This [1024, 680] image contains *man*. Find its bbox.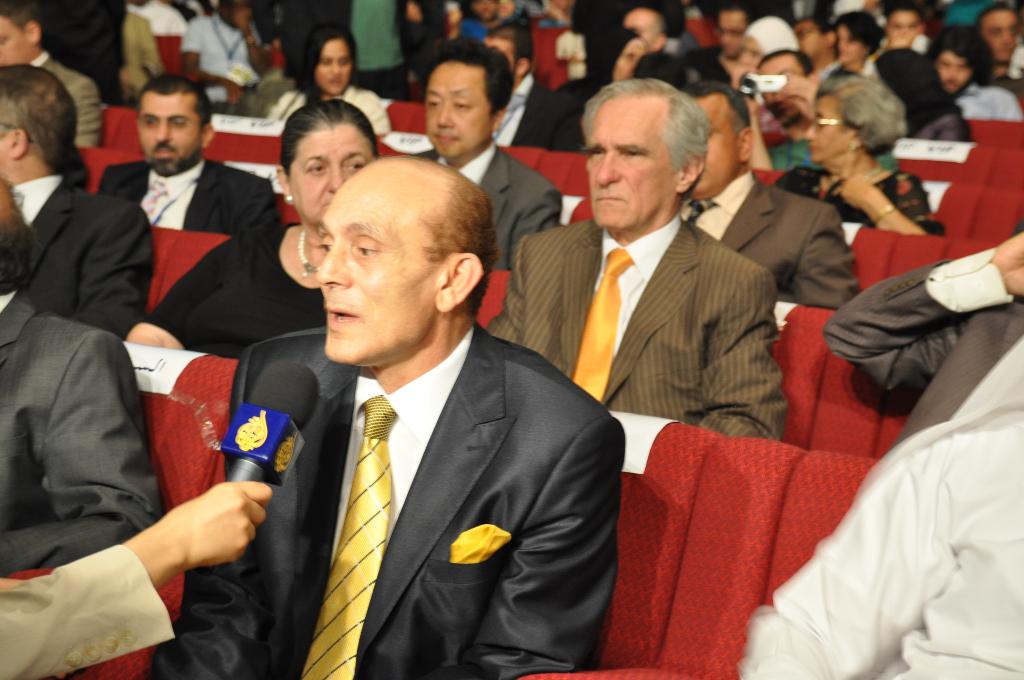
(x1=748, y1=403, x2=1023, y2=679).
